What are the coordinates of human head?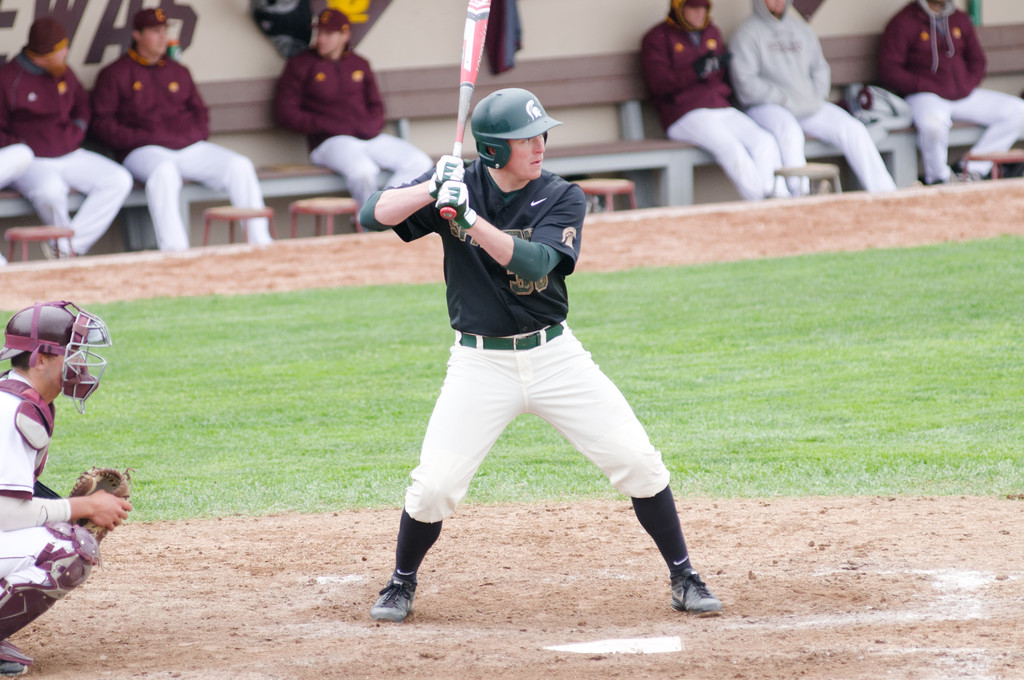
[x1=132, y1=8, x2=171, y2=58].
